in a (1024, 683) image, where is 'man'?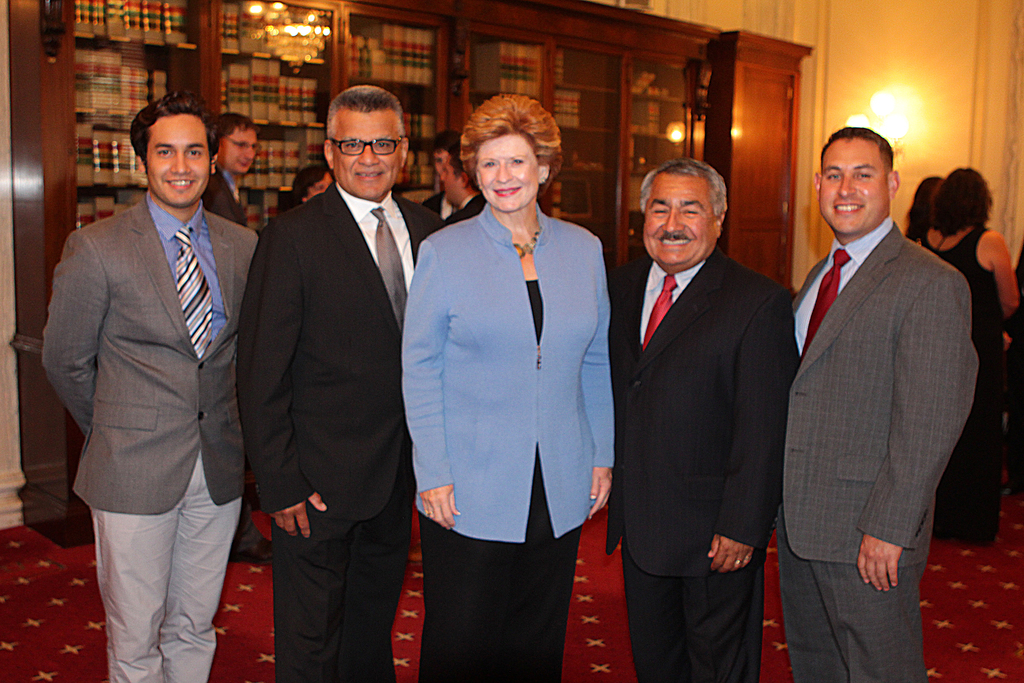
[x1=434, y1=145, x2=493, y2=226].
